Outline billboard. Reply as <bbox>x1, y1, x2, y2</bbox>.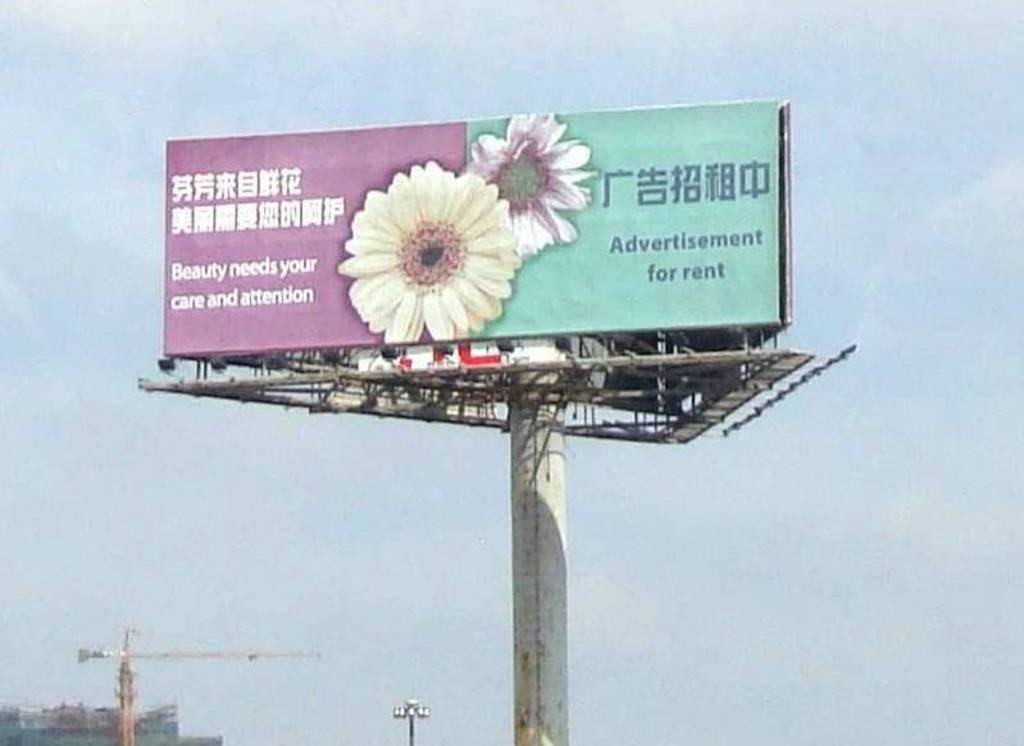
<bbox>186, 92, 814, 408</bbox>.
